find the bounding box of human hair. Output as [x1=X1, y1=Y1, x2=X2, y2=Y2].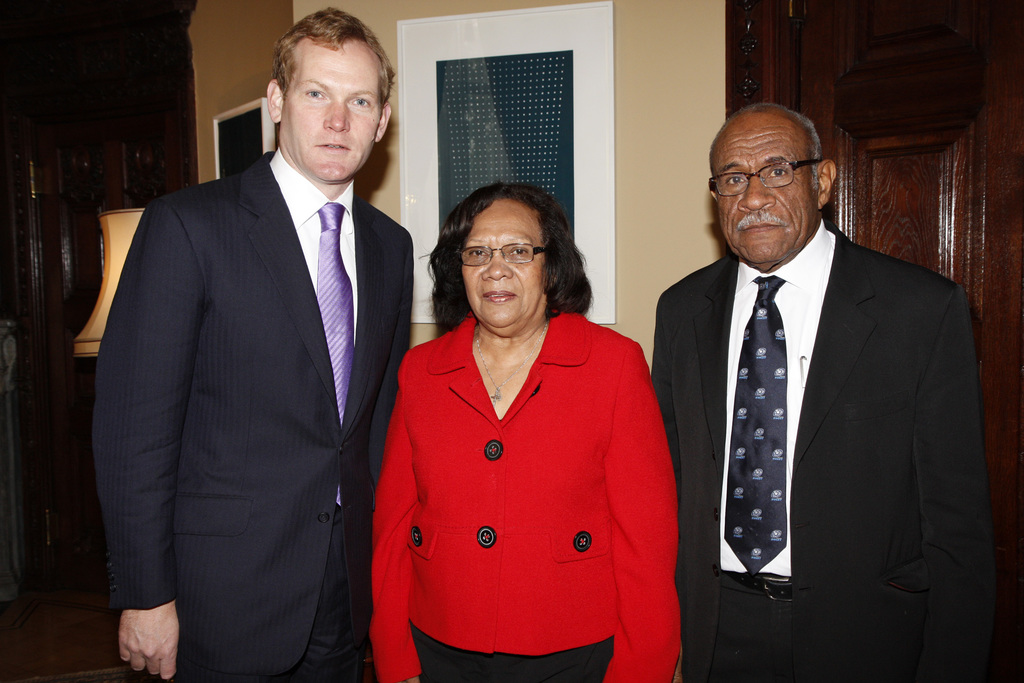
[x1=276, y1=9, x2=397, y2=111].
